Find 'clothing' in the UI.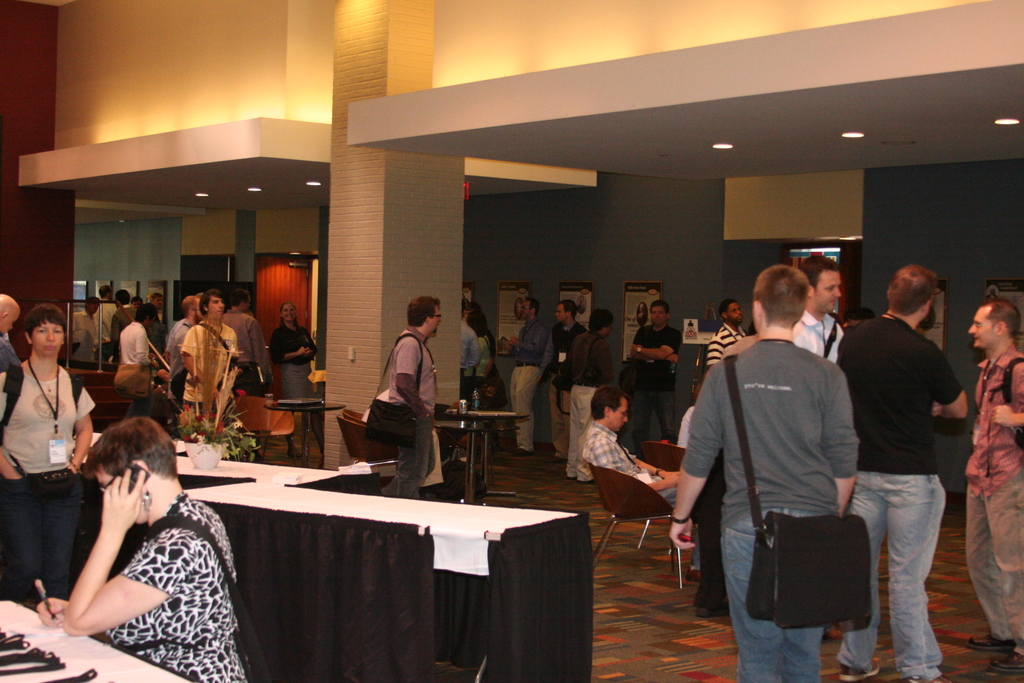
UI element at (left=513, top=317, right=544, bottom=448).
